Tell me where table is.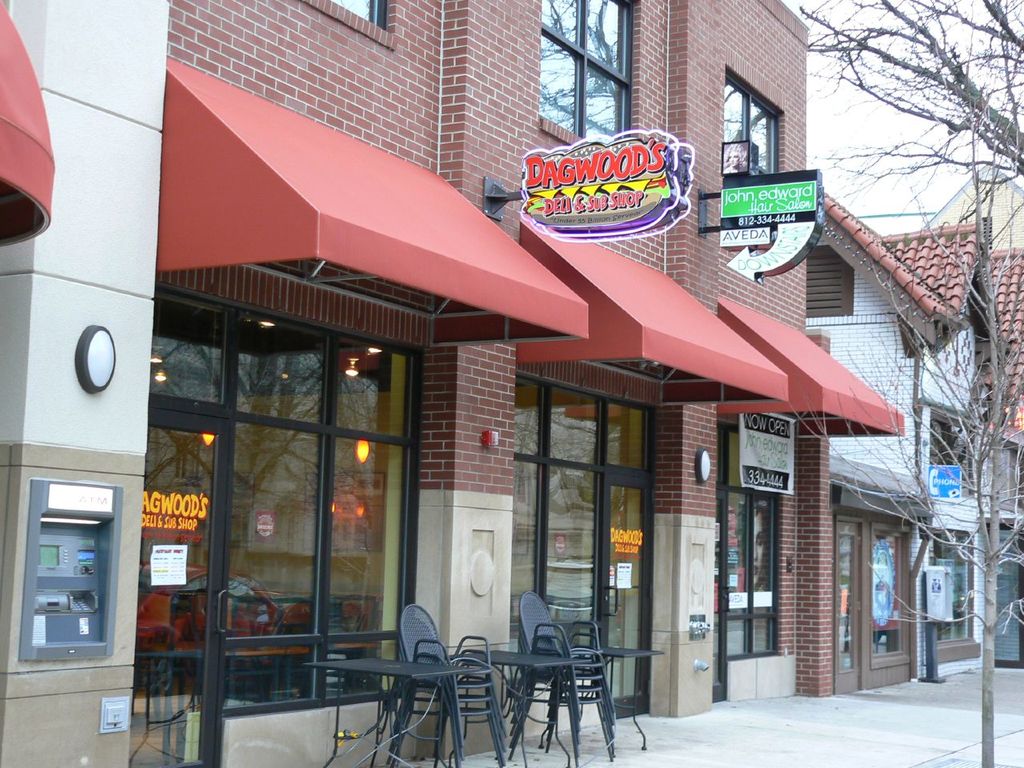
table is at l=466, t=642, r=582, b=762.
